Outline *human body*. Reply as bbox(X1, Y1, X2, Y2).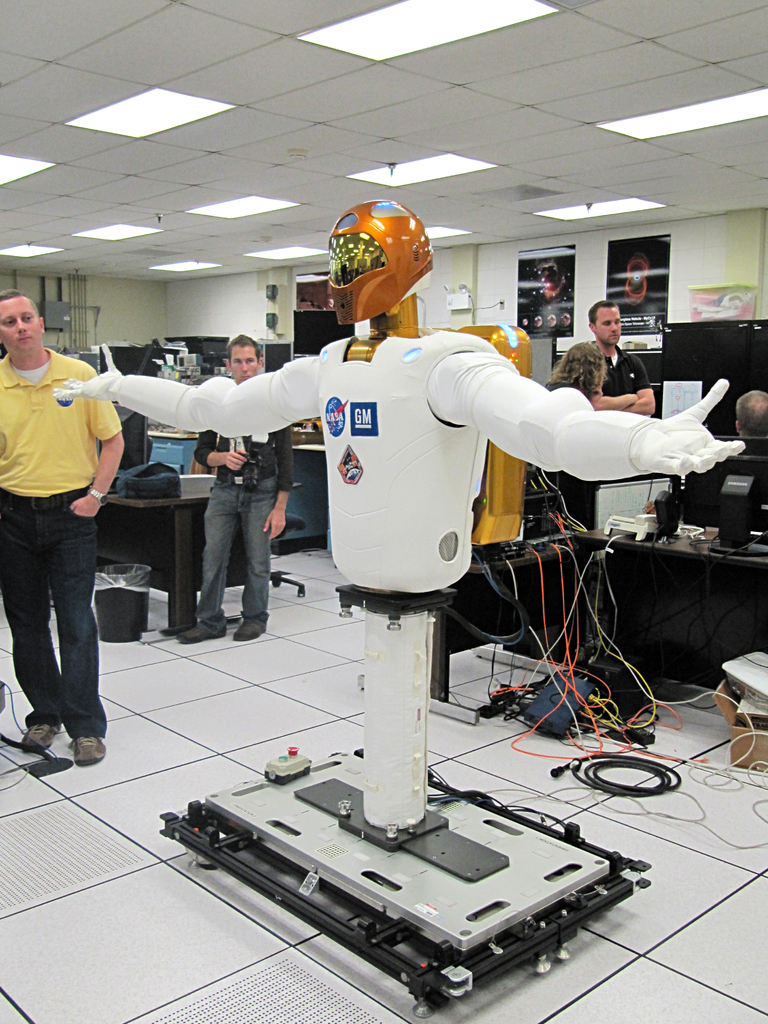
bbox(1, 303, 122, 772).
